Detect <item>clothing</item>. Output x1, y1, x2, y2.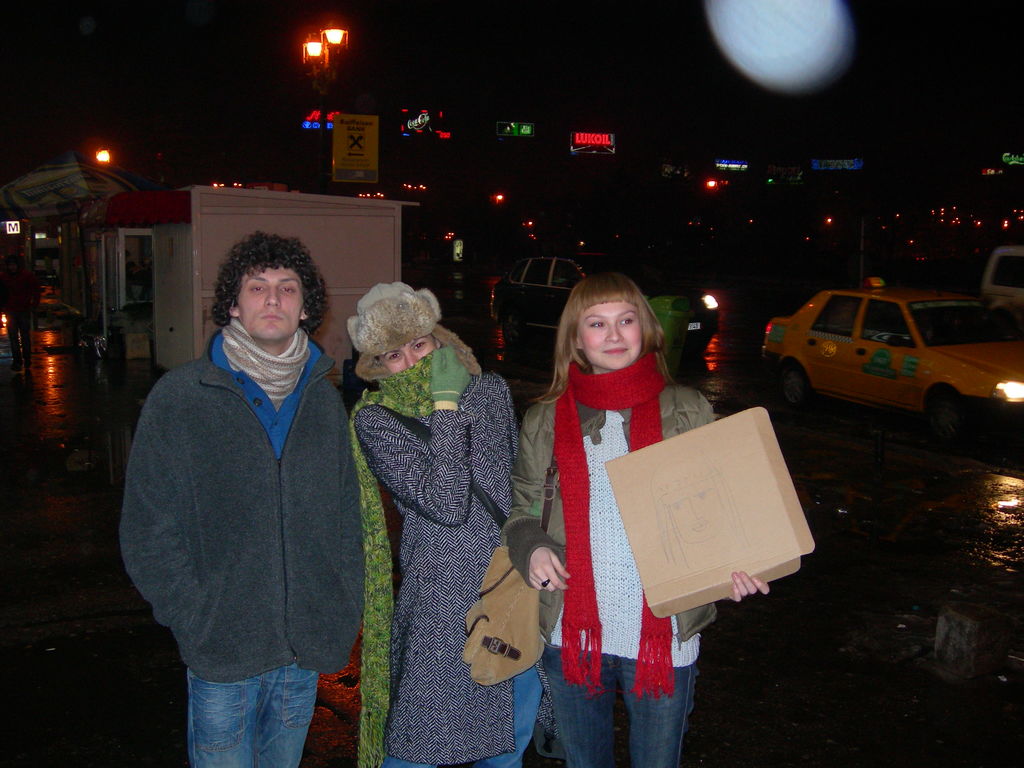
116, 317, 366, 767.
